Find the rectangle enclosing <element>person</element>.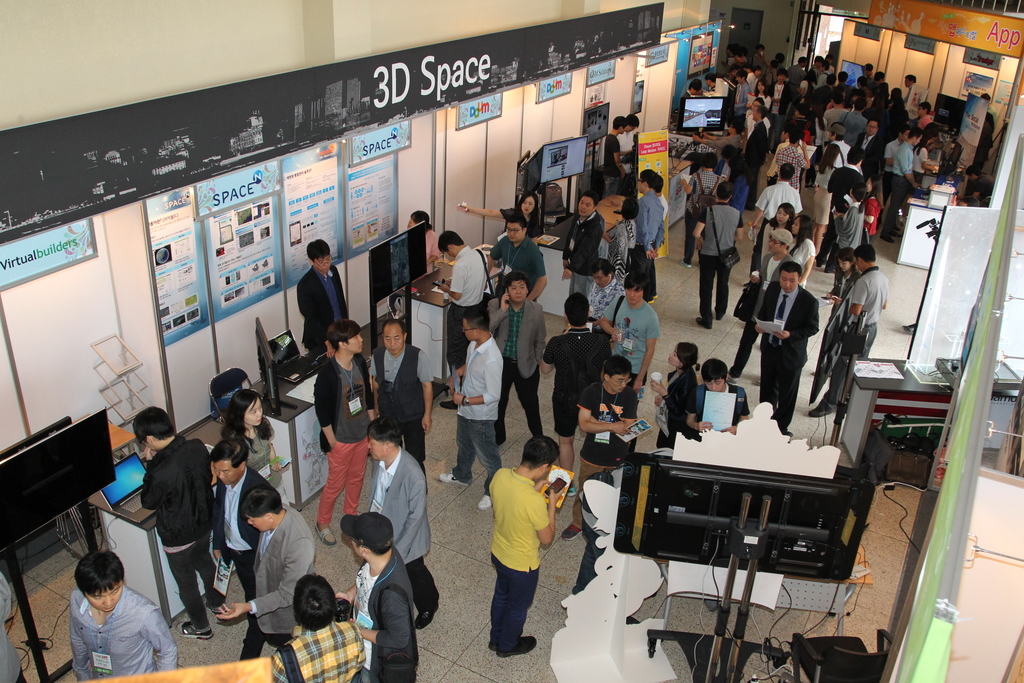
locate(485, 273, 550, 435).
